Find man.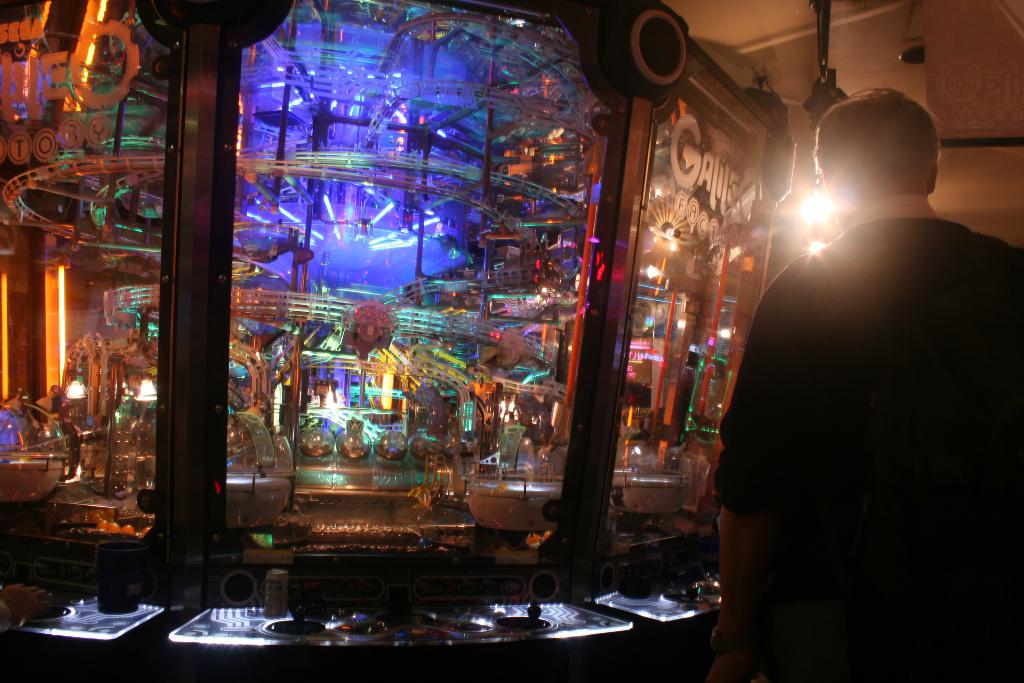
rect(710, 88, 1023, 682).
